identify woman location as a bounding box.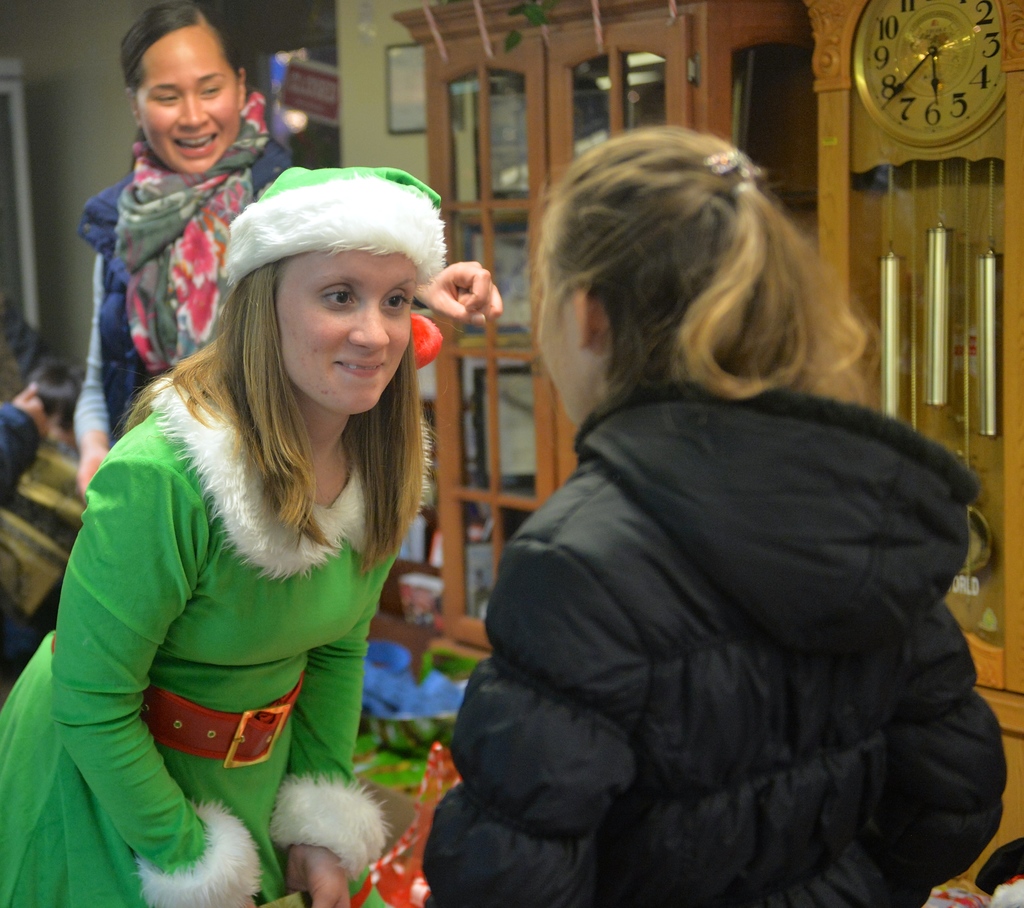
72,7,389,543.
